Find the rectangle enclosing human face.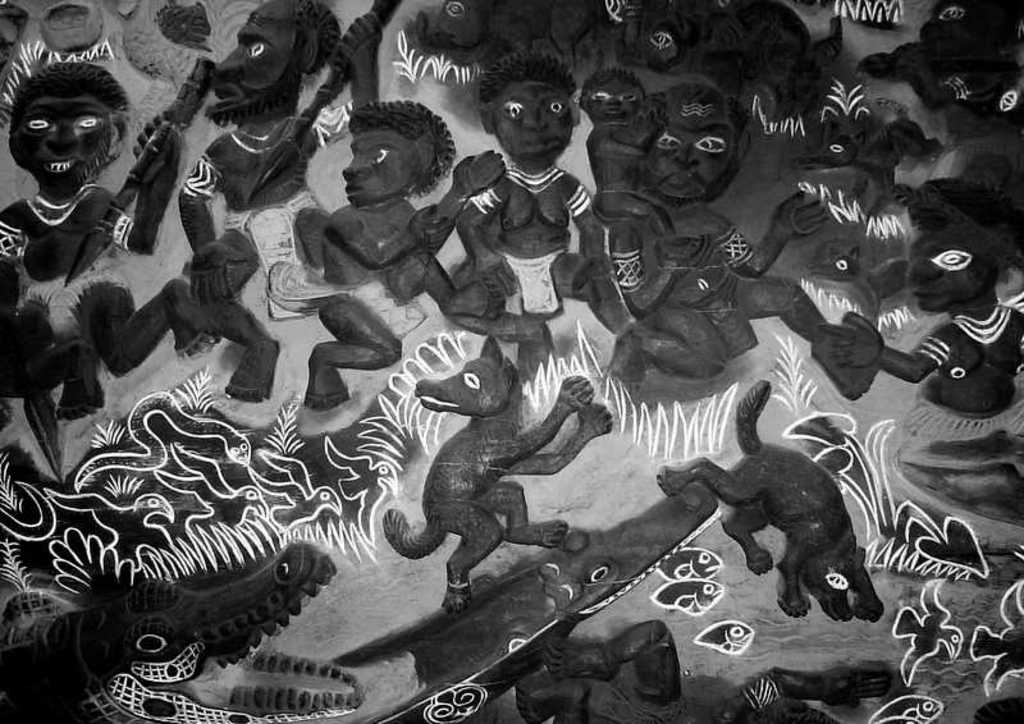
bbox(342, 132, 417, 209).
